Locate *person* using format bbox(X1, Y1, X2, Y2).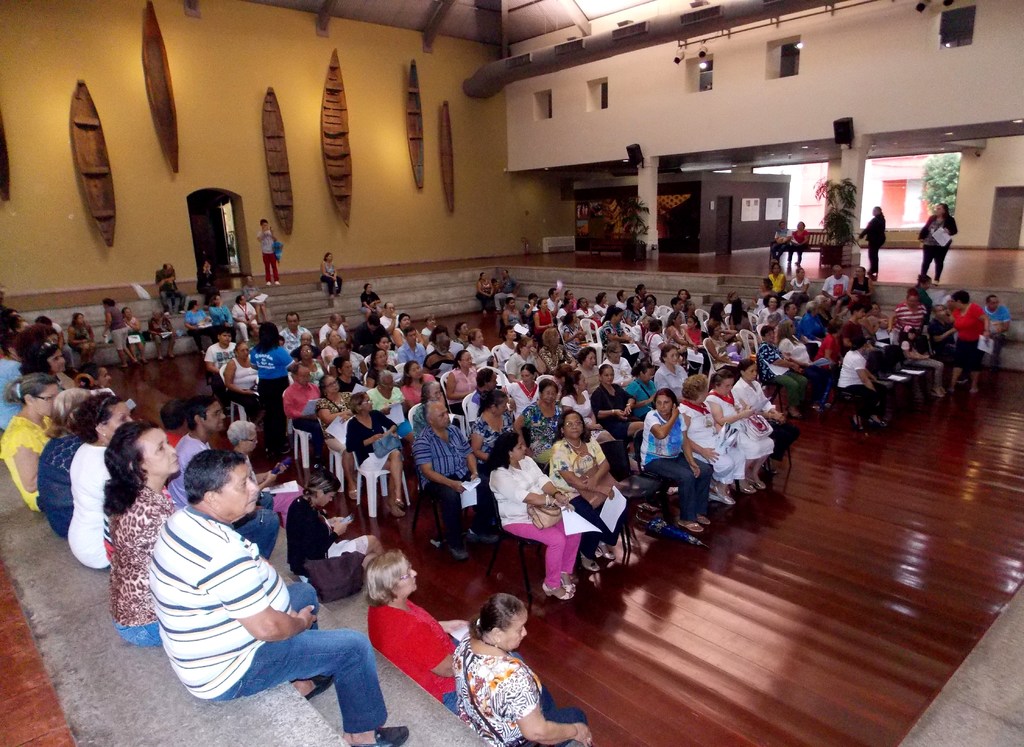
bbox(161, 395, 219, 510).
